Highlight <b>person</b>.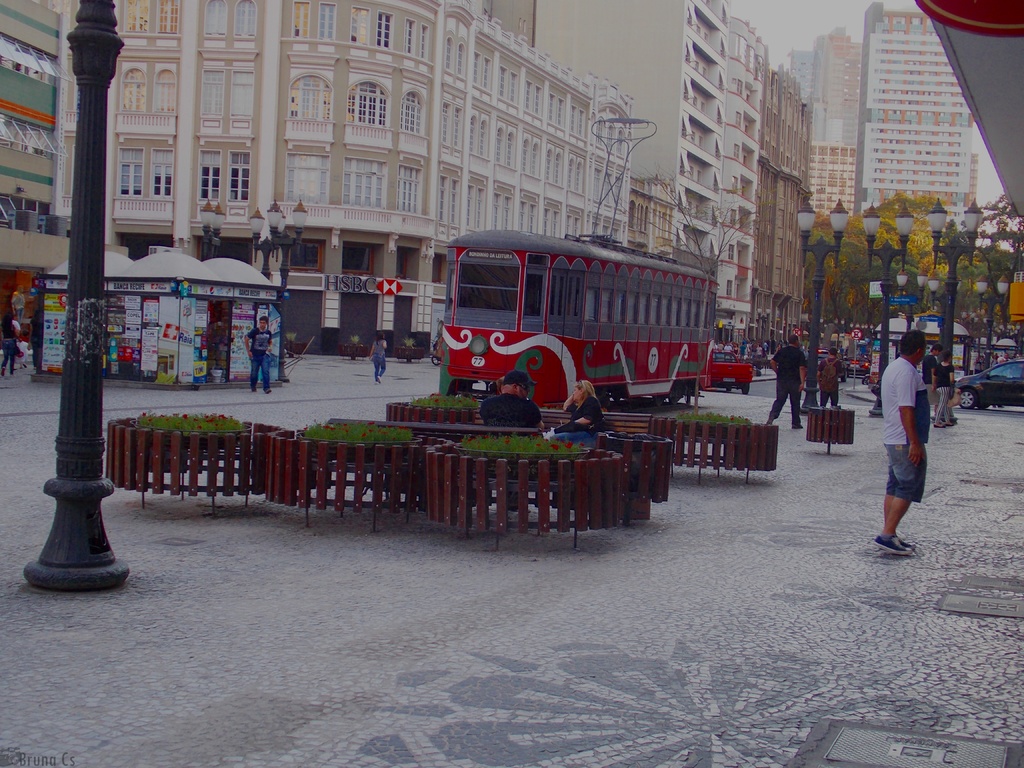
Highlighted region: (551, 385, 599, 431).
